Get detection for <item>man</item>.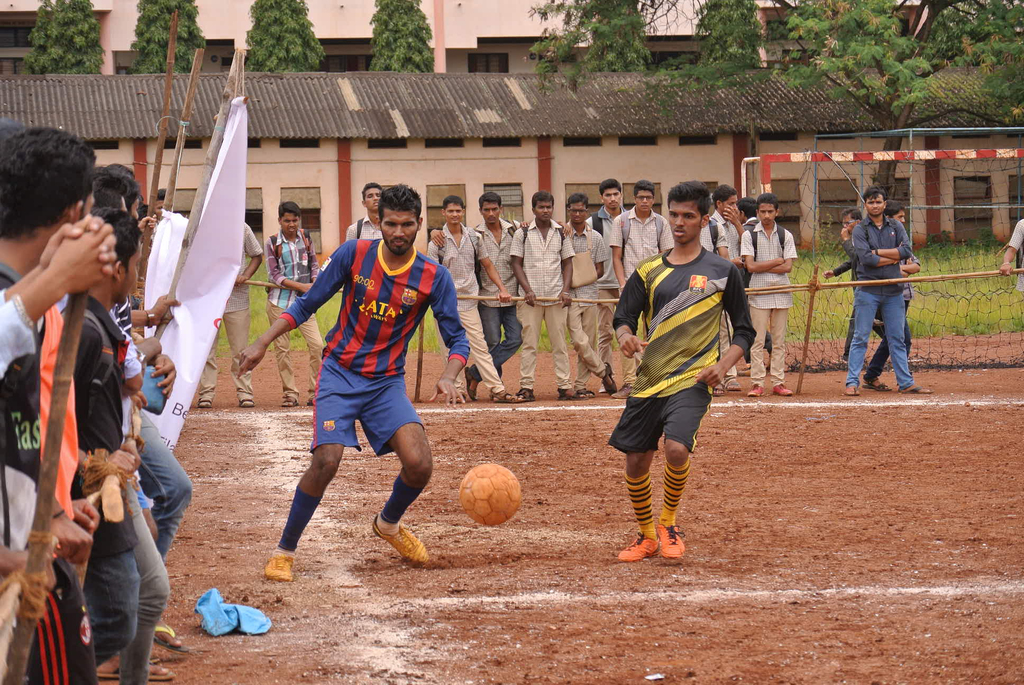
Detection: {"left": 250, "top": 182, "right": 458, "bottom": 580}.
